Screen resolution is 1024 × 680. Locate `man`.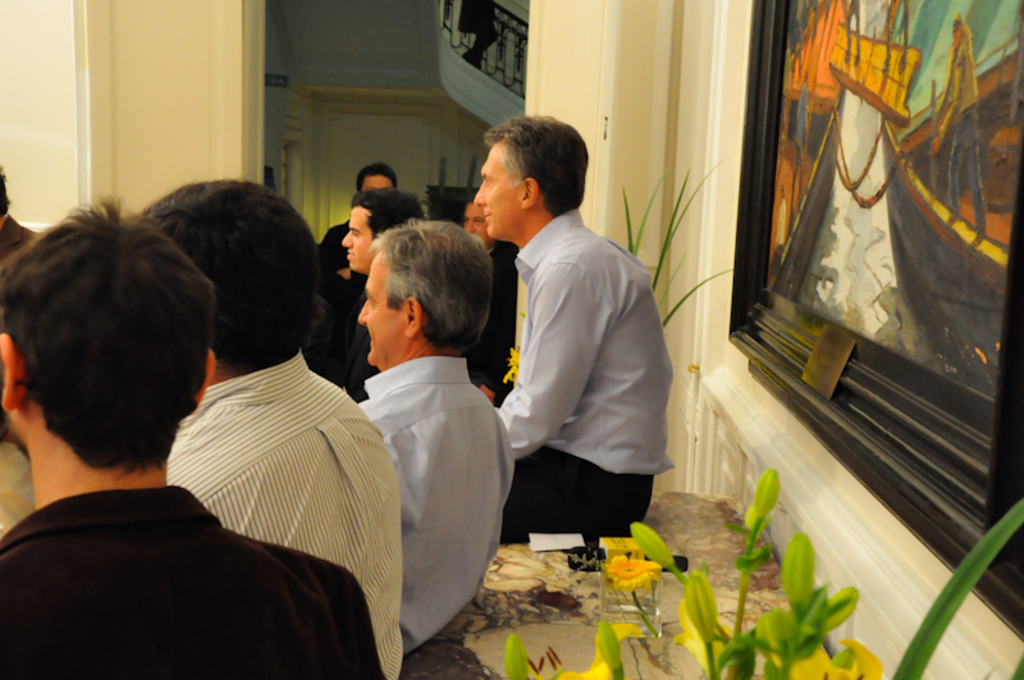
Rect(353, 218, 509, 661).
